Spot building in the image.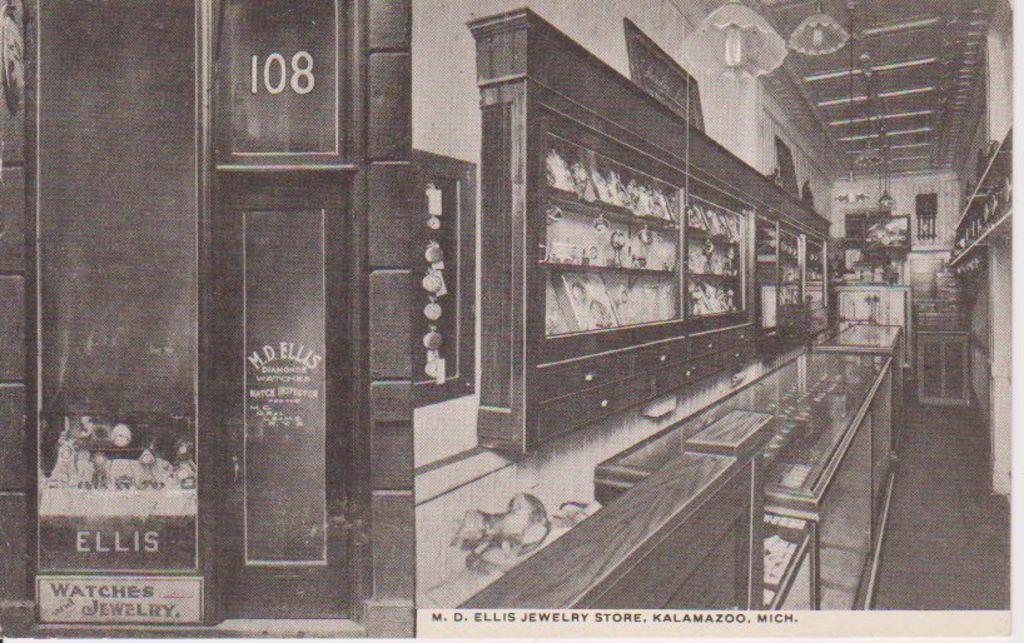
building found at x1=0, y1=0, x2=1023, y2=642.
